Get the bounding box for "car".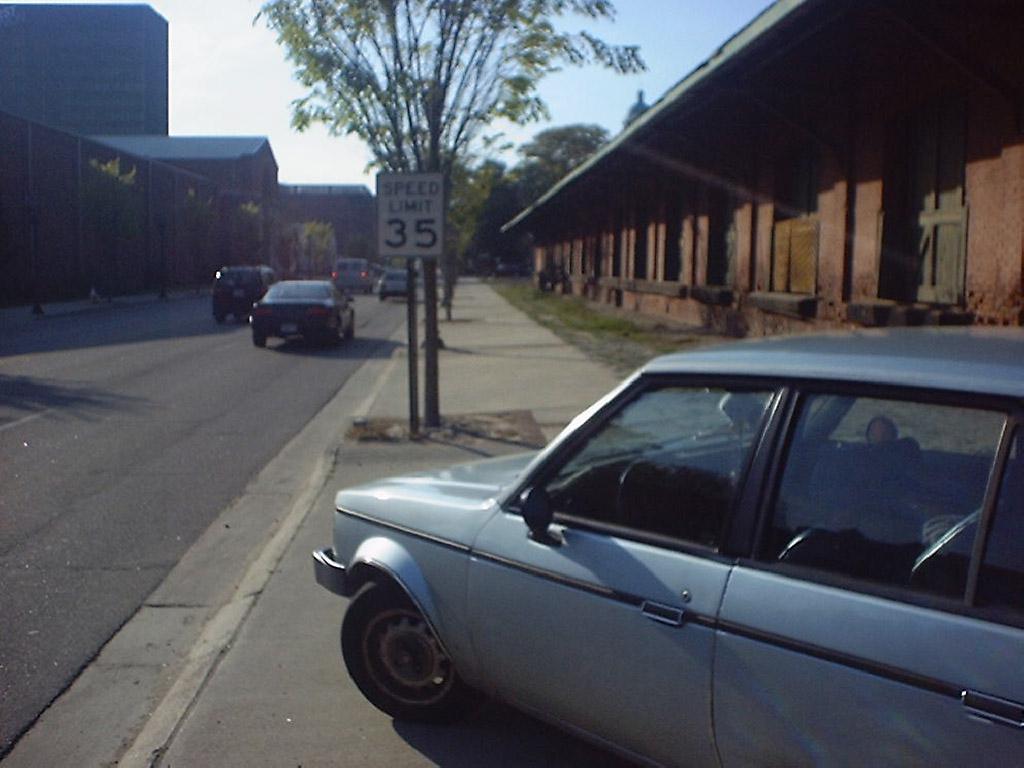
212 270 282 322.
